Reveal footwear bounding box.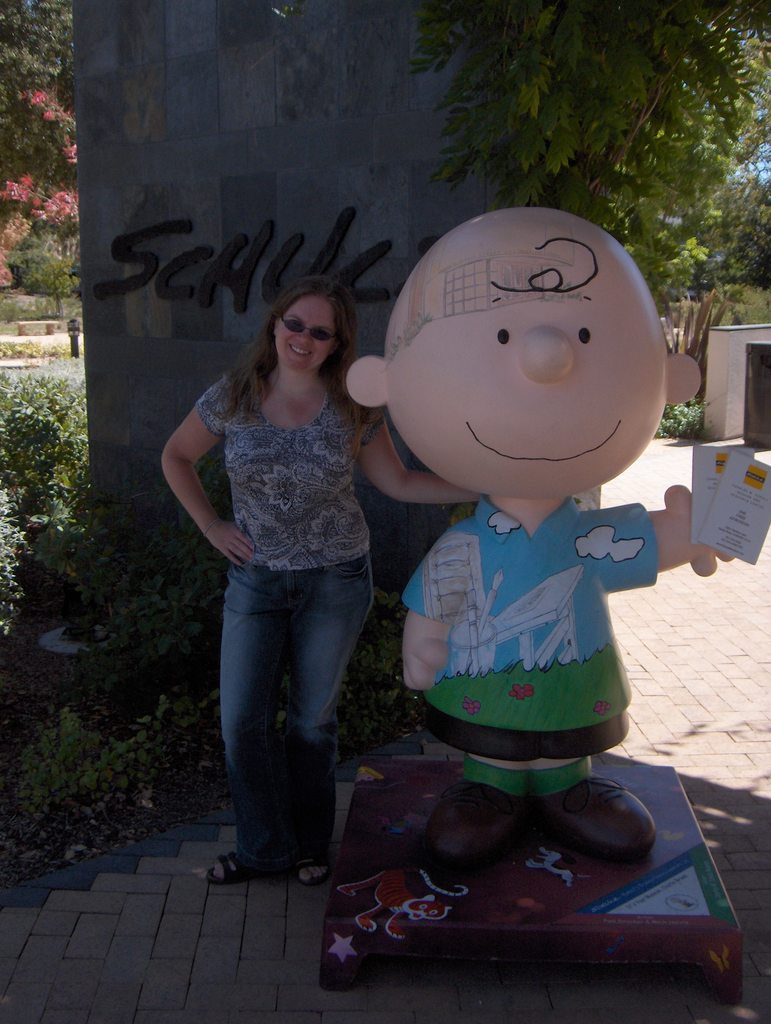
Revealed: {"x1": 207, "y1": 848, "x2": 268, "y2": 890}.
